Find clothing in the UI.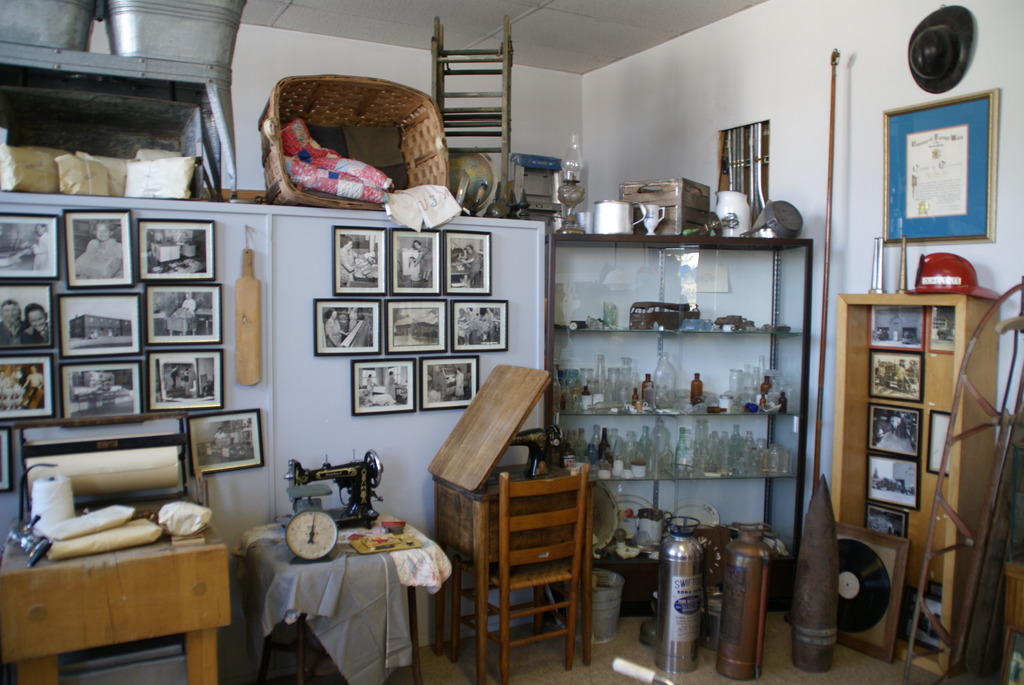
UI element at [left=452, top=374, right=465, bottom=396].
